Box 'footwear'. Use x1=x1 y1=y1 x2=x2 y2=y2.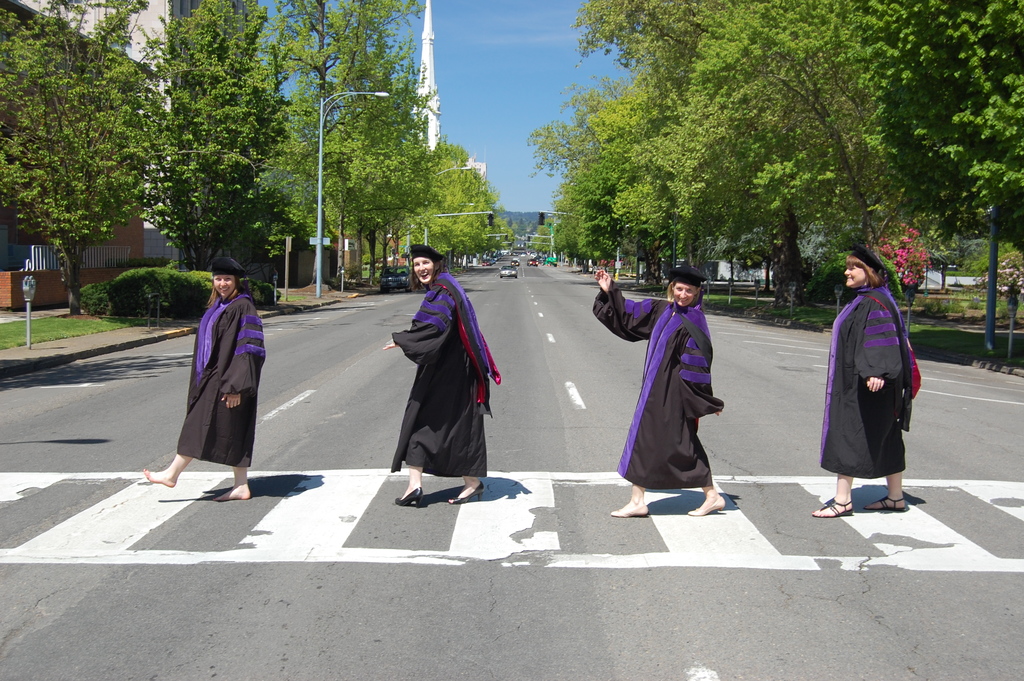
x1=812 y1=498 x2=854 y2=517.
